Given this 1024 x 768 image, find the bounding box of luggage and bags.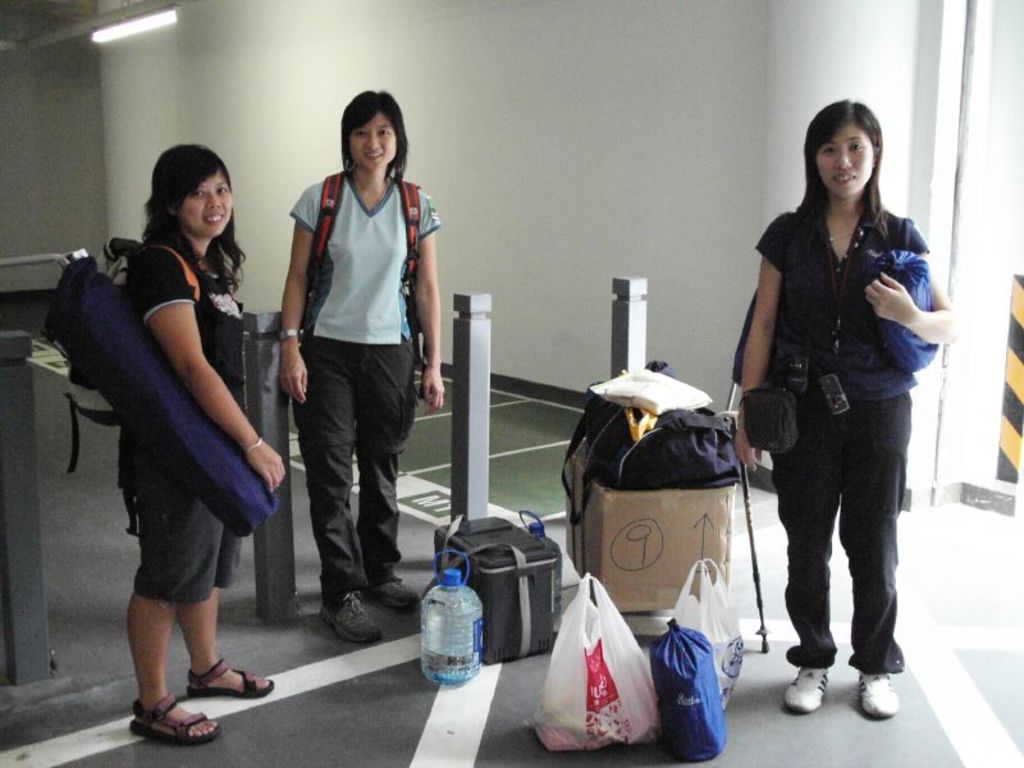
45/244/280/538.
